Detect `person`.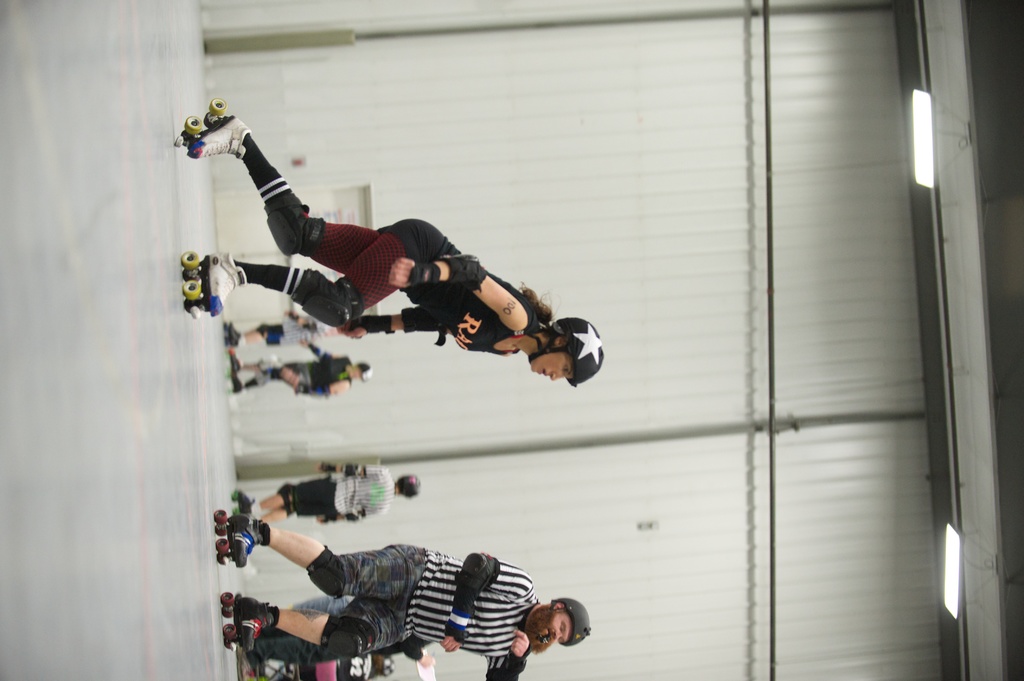
Detected at left=229, top=493, right=571, bottom=674.
